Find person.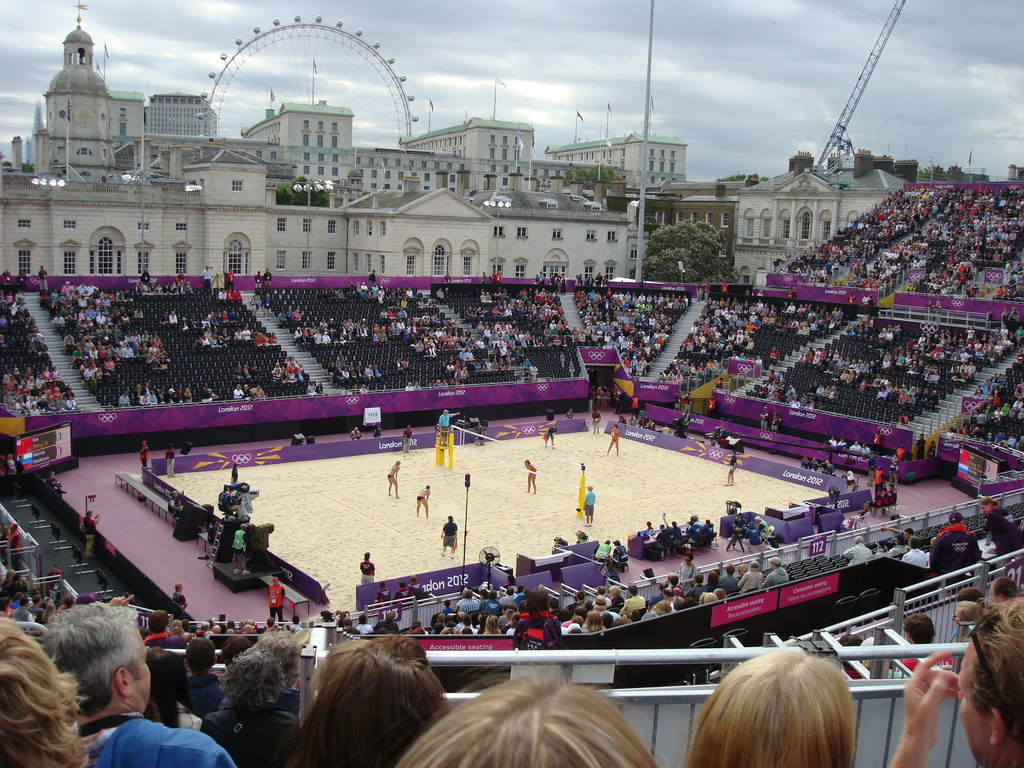
<bbox>831, 384, 840, 396</bbox>.
